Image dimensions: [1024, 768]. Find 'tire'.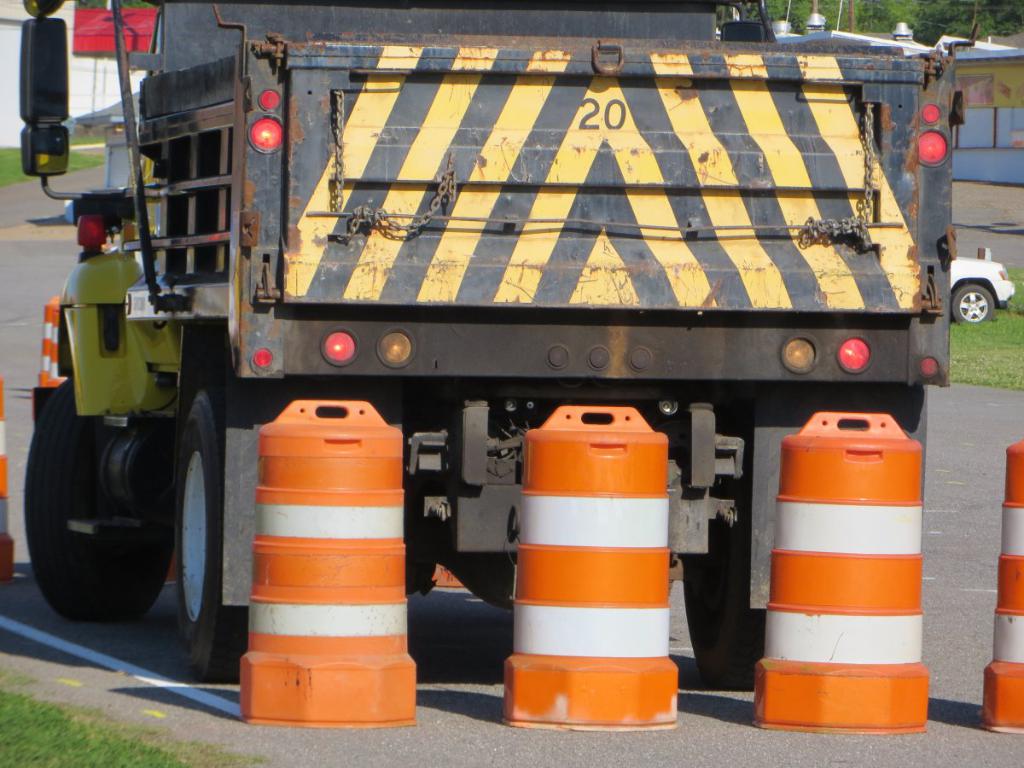
<box>682,477,767,689</box>.
